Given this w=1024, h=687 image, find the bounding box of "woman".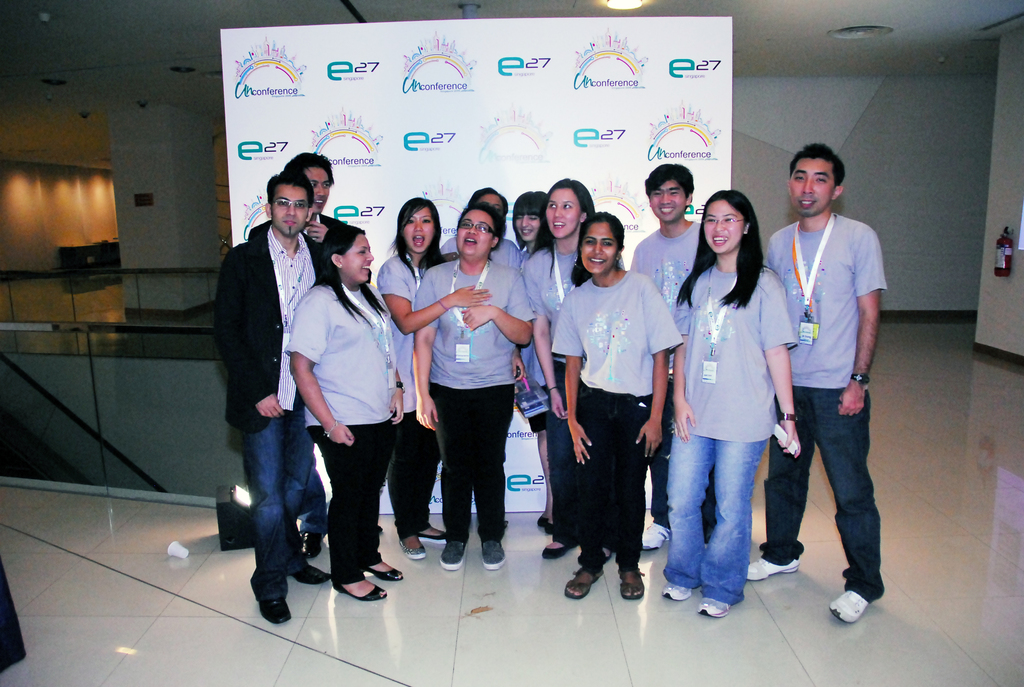
[x1=506, y1=186, x2=547, y2=527].
